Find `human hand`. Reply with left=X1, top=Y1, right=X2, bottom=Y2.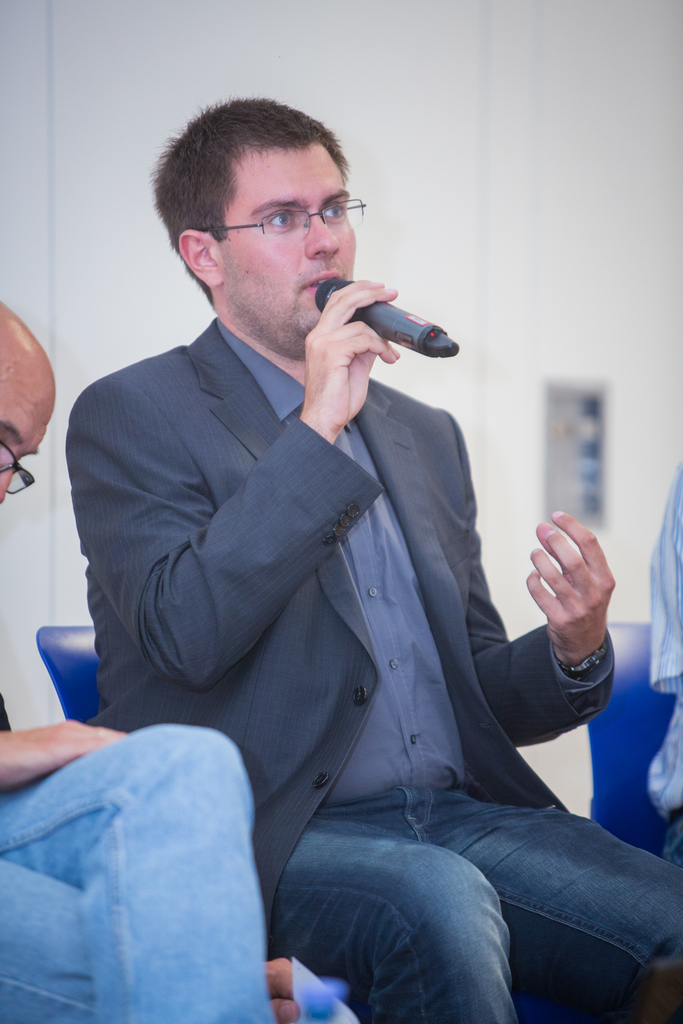
left=0, top=719, right=129, bottom=790.
